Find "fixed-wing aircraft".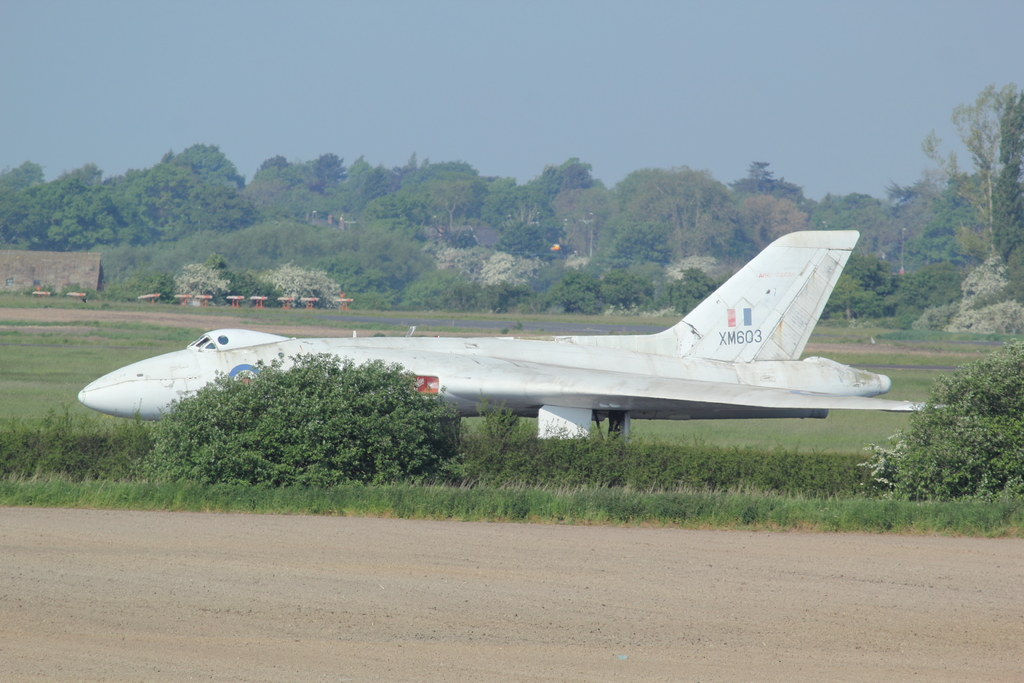
<box>76,229,947,445</box>.
